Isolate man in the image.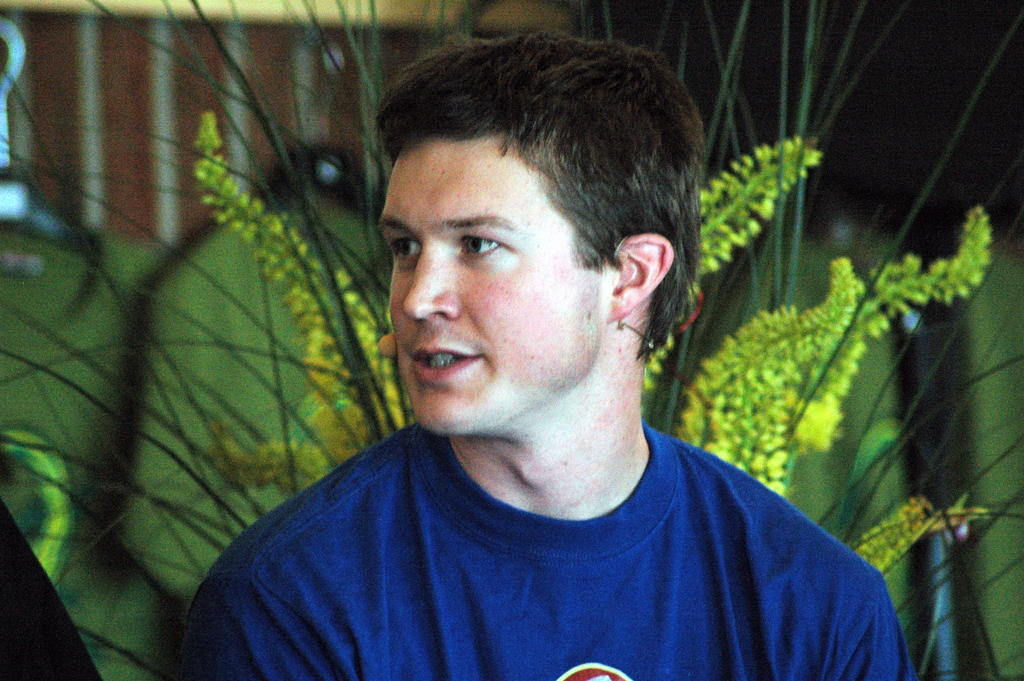
Isolated region: x1=157 y1=47 x2=924 y2=657.
